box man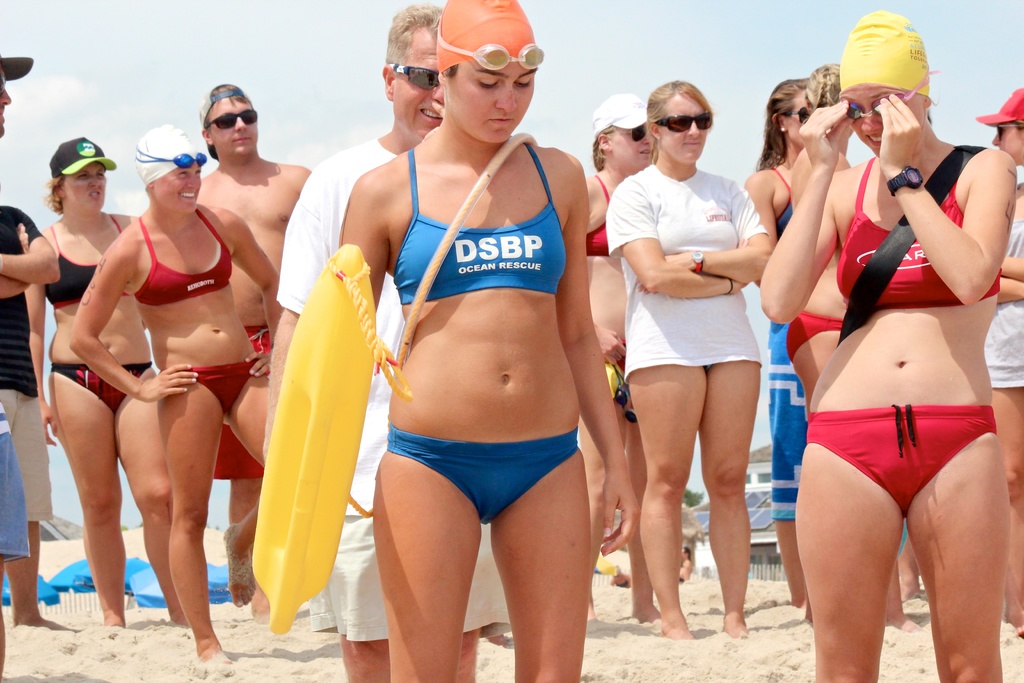
bbox=(0, 51, 31, 682)
